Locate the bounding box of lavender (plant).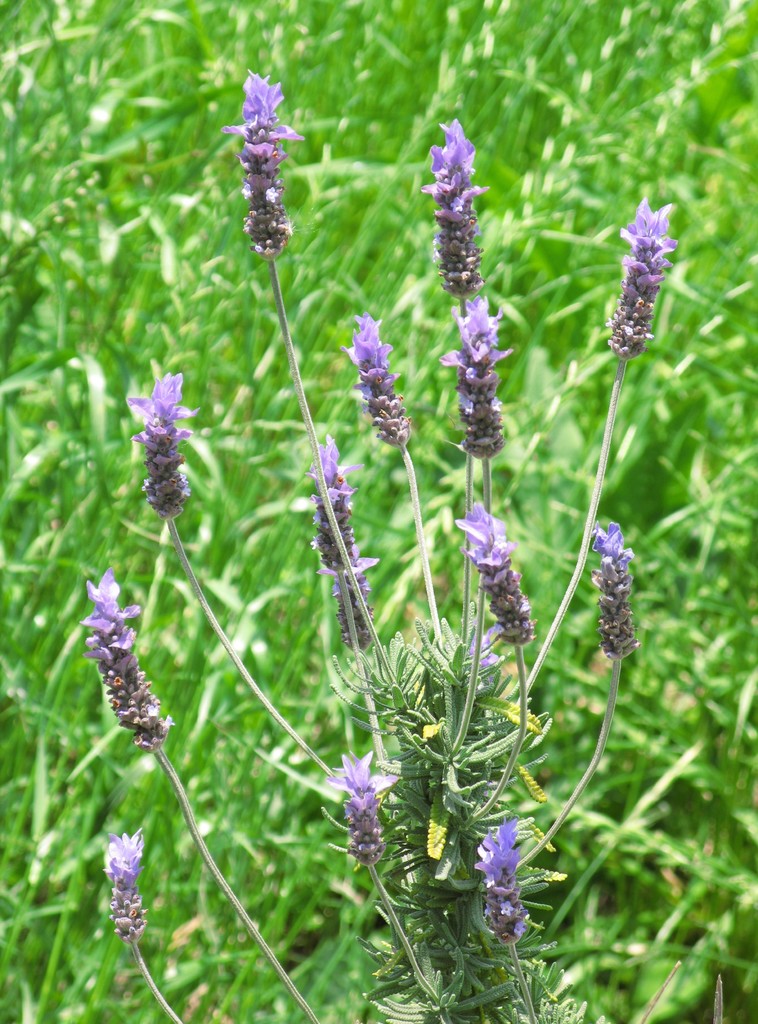
Bounding box: [437,505,554,827].
